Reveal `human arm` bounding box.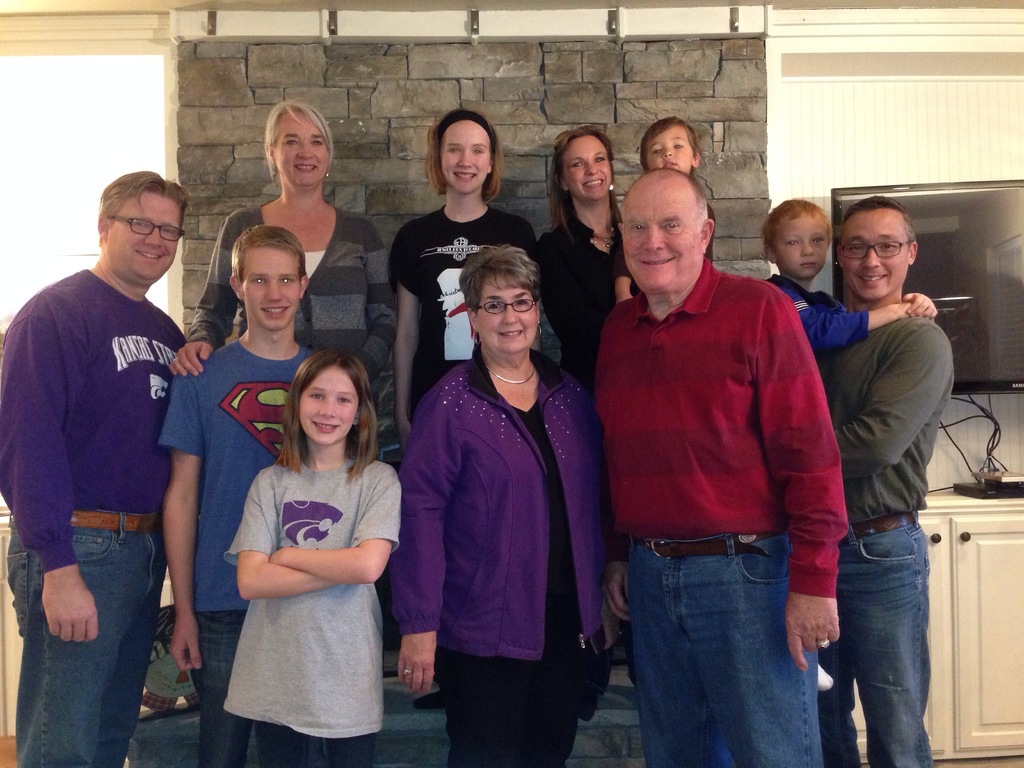
Revealed: [left=767, top=283, right=909, bottom=357].
